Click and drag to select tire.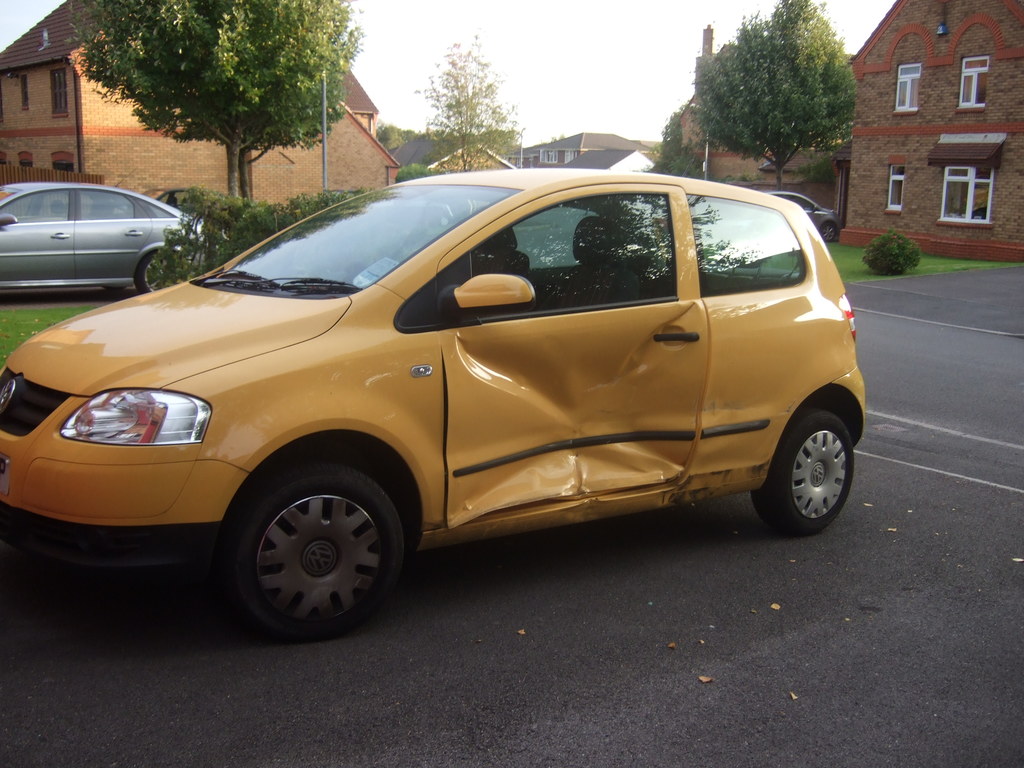
Selection: x1=758 y1=408 x2=853 y2=535.
